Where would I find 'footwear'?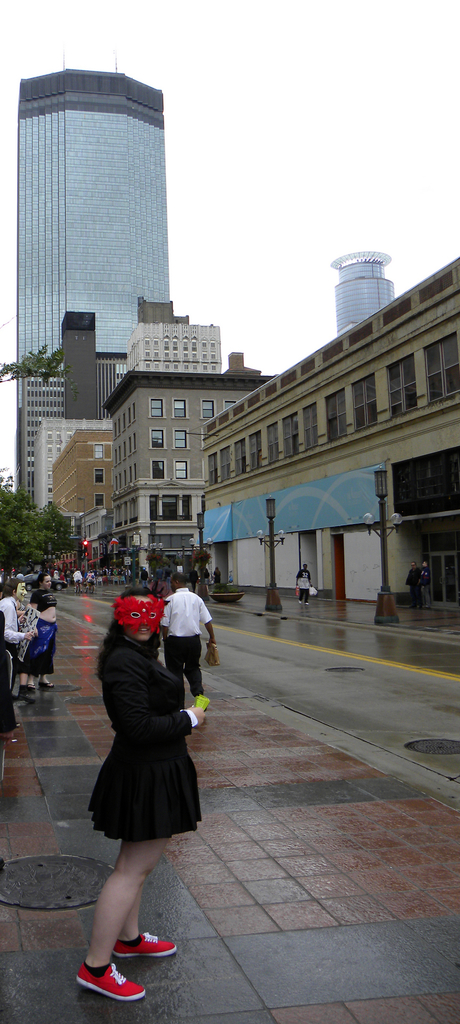
At 45, 680, 55, 691.
